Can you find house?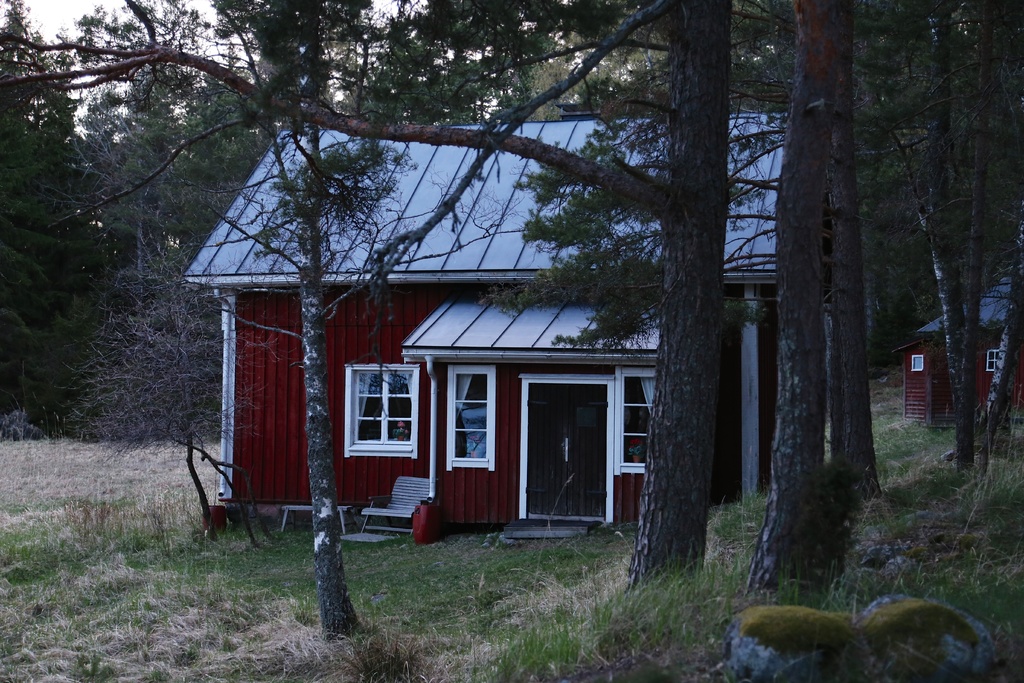
Yes, bounding box: detection(189, 111, 789, 580).
